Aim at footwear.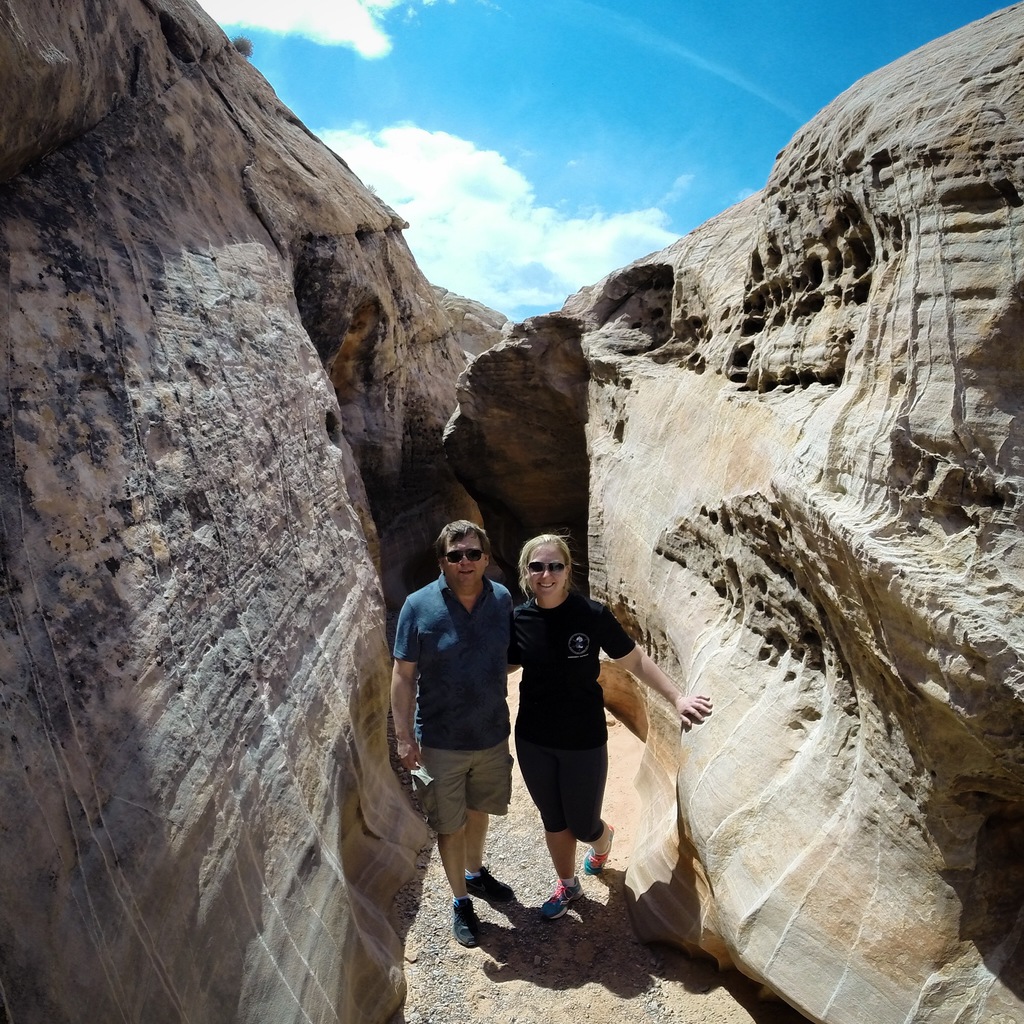
Aimed at {"x1": 451, "y1": 902, "x2": 482, "y2": 948}.
